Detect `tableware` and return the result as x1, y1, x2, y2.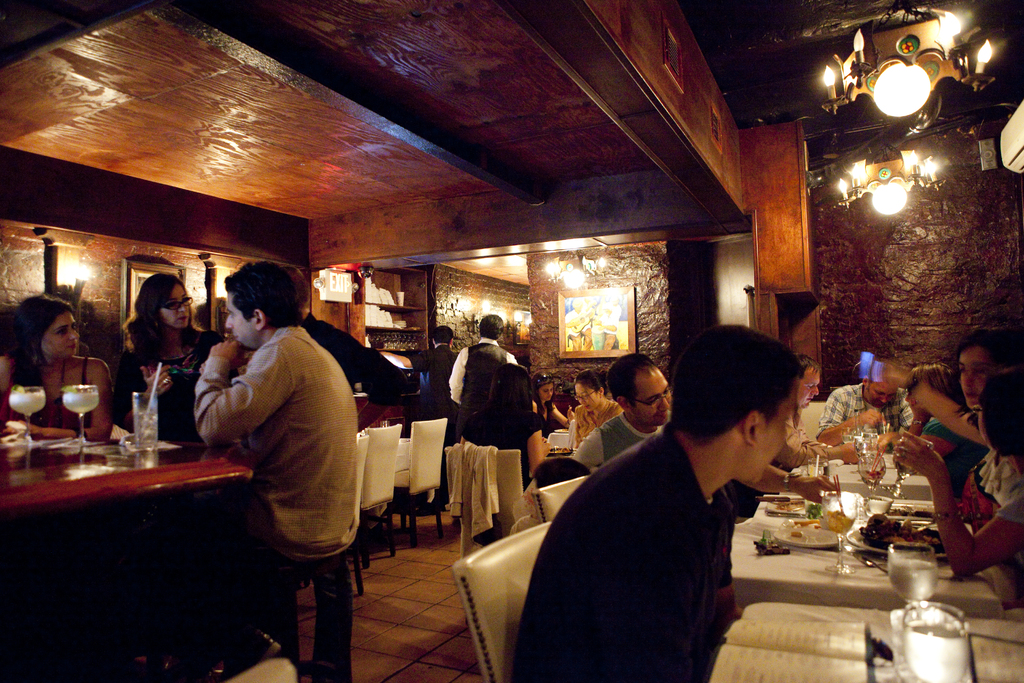
866, 493, 893, 514.
